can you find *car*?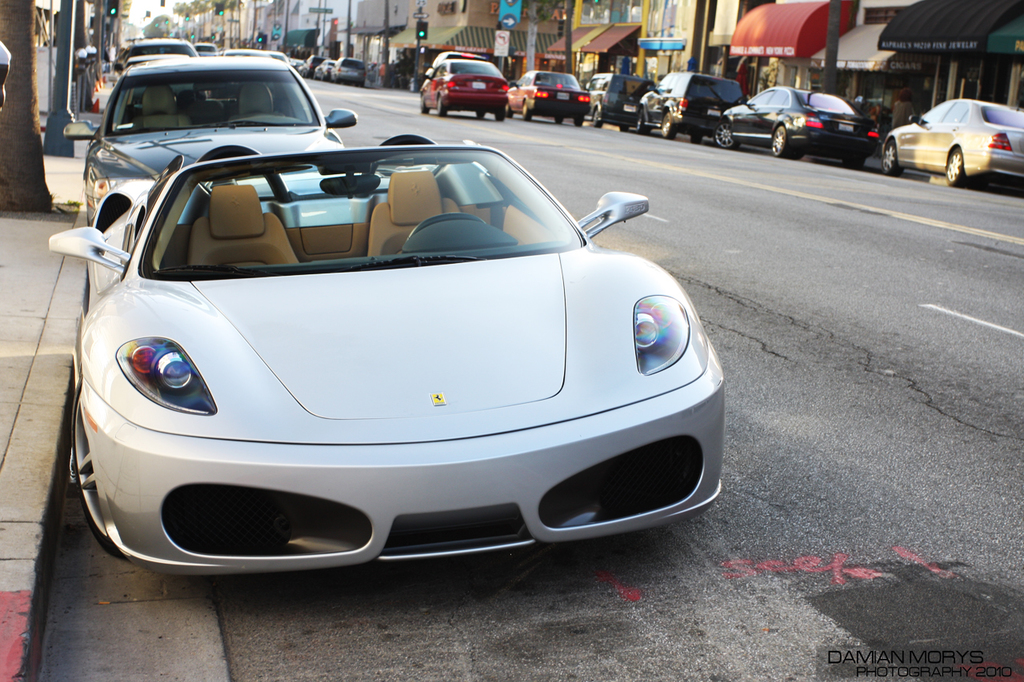
Yes, bounding box: <region>712, 84, 880, 158</region>.
